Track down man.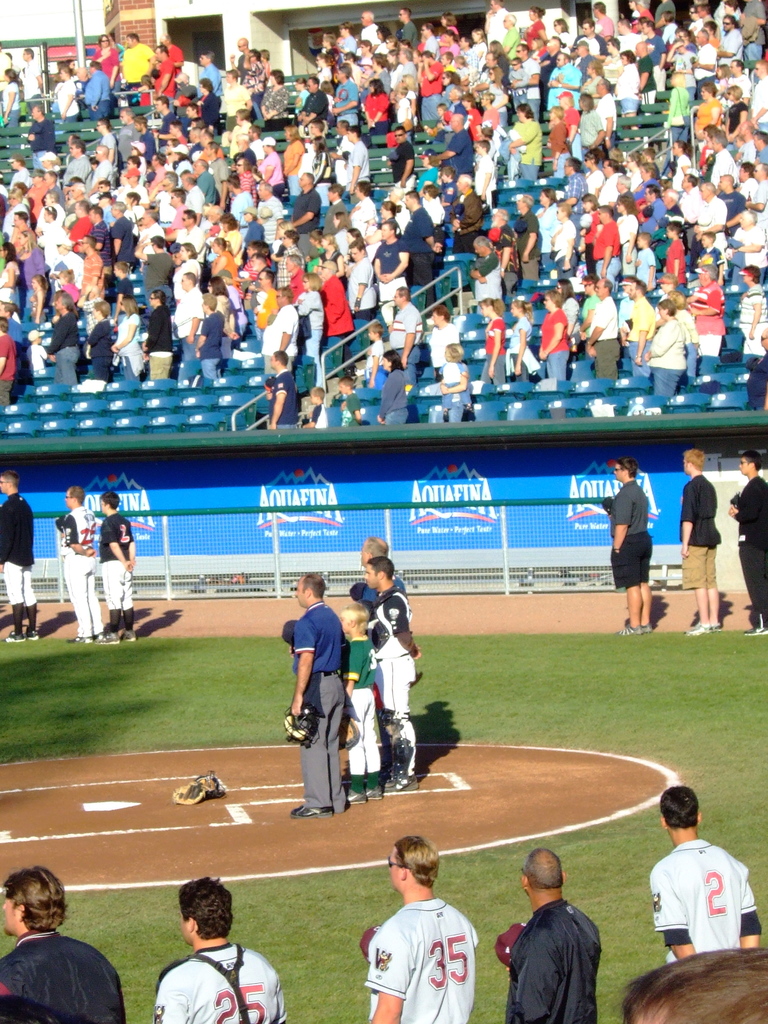
Tracked to box(626, 280, 655, 375).
